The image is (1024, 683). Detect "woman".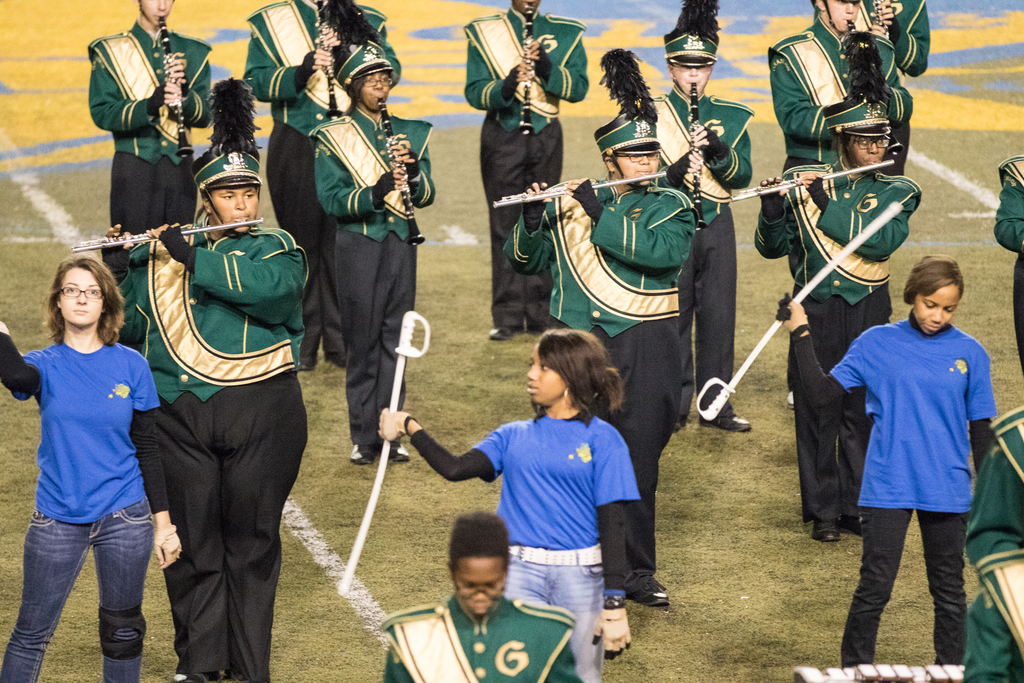
Detection: l=8, t=233, r=168, b=677.
